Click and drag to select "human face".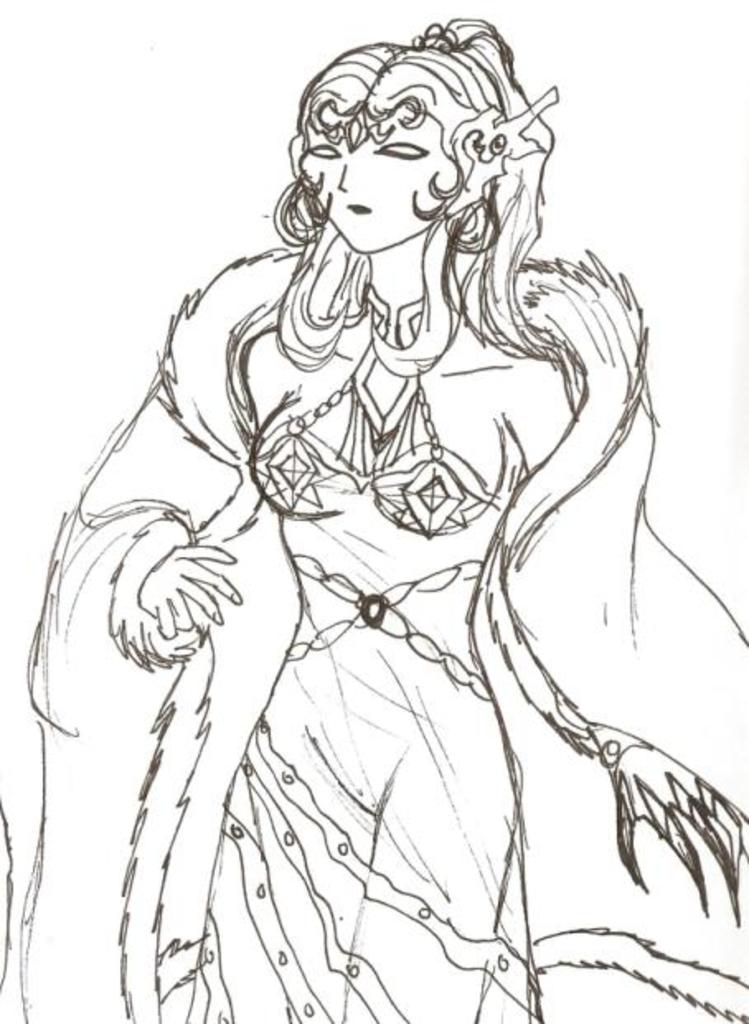
Selection: 313 117 457 256.
